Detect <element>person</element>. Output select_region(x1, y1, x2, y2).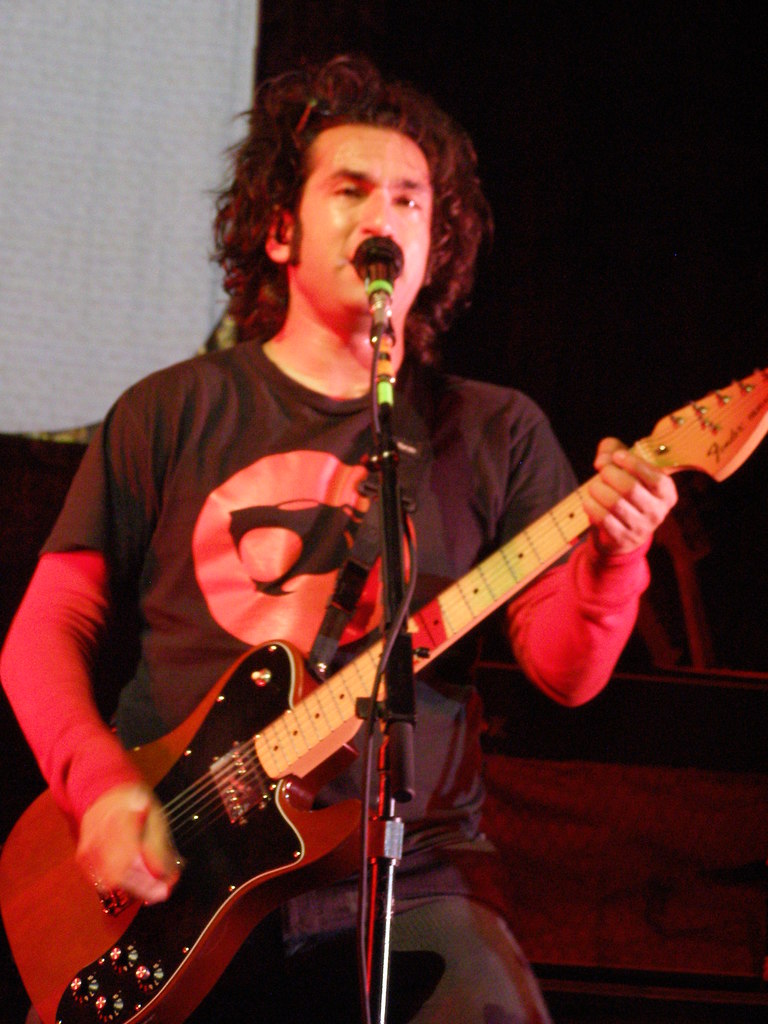
select_region(49, 61, 684, 998).
